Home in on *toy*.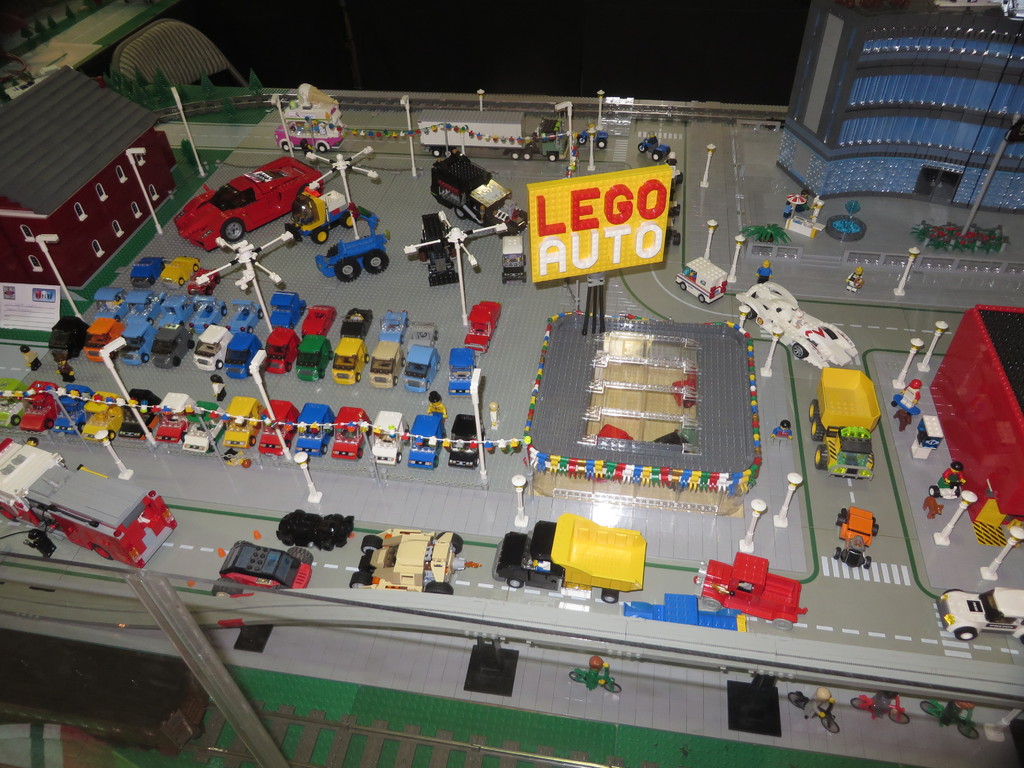
Homed in at <region>738, 499, 769, 554</region>.
